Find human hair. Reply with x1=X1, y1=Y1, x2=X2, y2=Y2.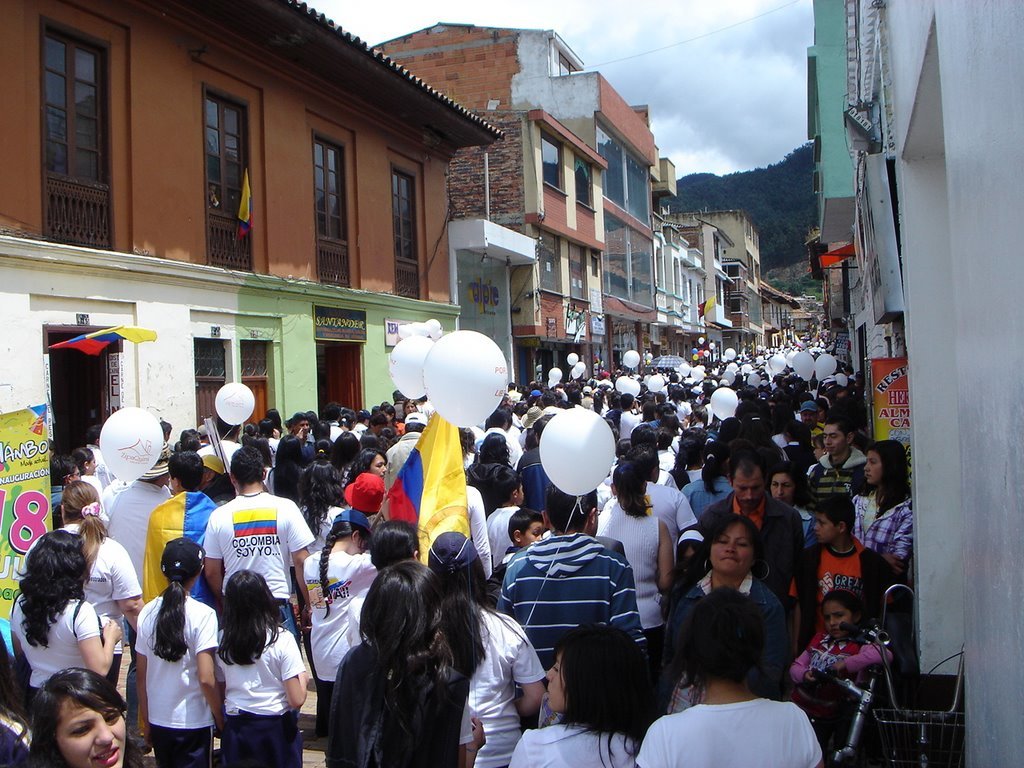
x1=425, y1=557, x2=490, y2=674.
